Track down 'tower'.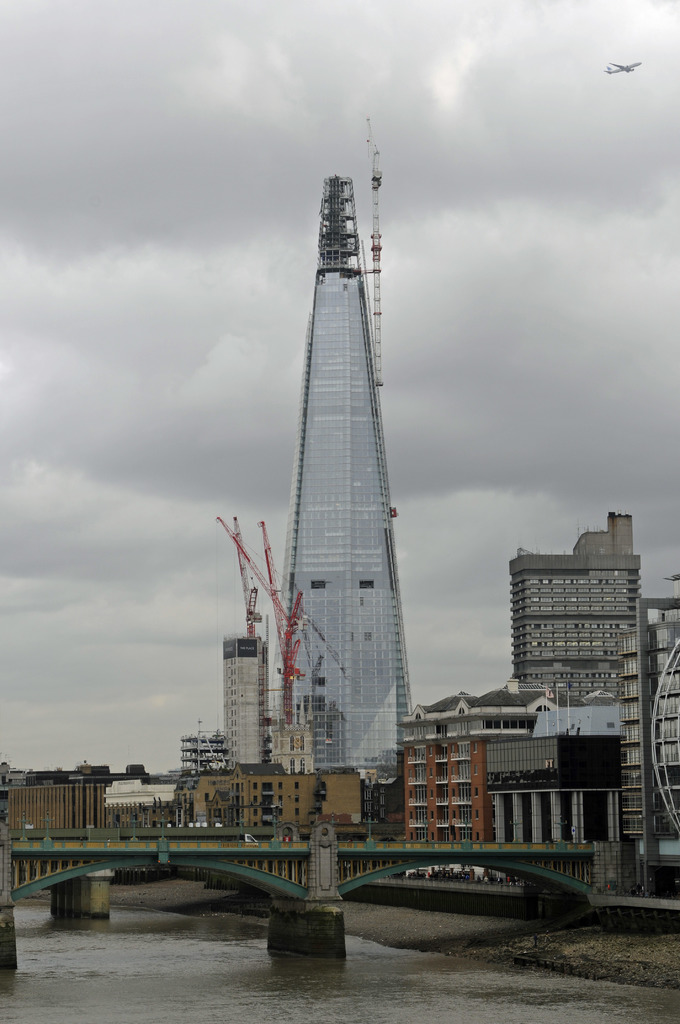
Tracked to region(502, 503, 652, 727).
